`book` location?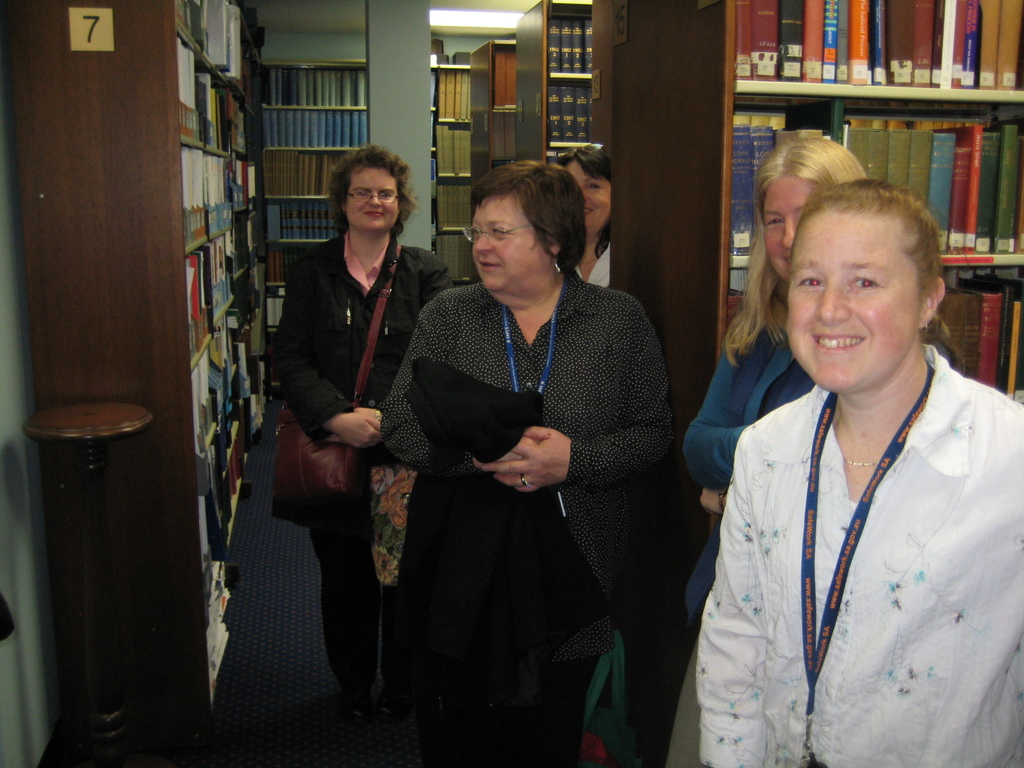
[556, 86, 576, 140]
